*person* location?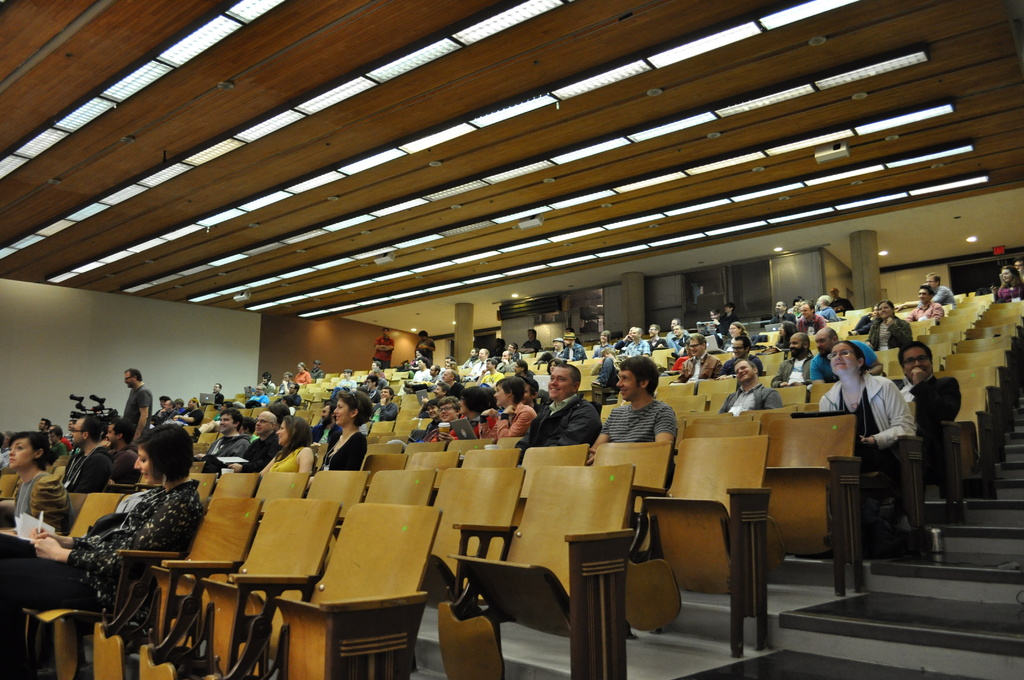
<bbox>470, 348, 491, 374</bbox>
